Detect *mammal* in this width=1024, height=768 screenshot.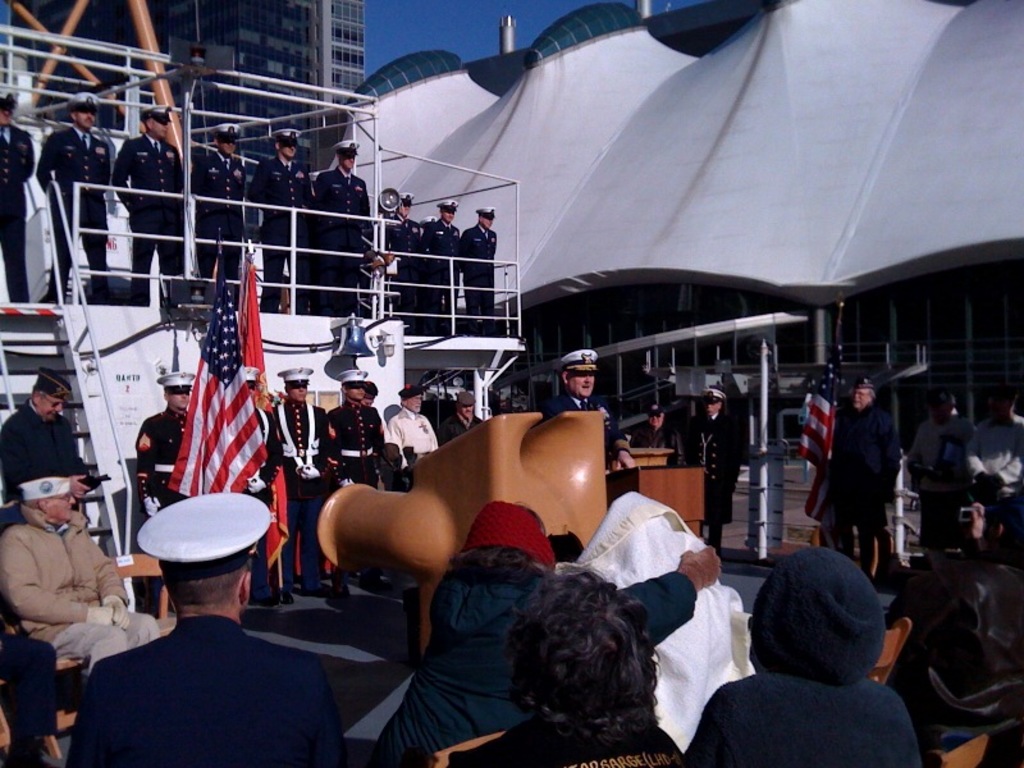
Detection: region(324, 366, 389, 584).
